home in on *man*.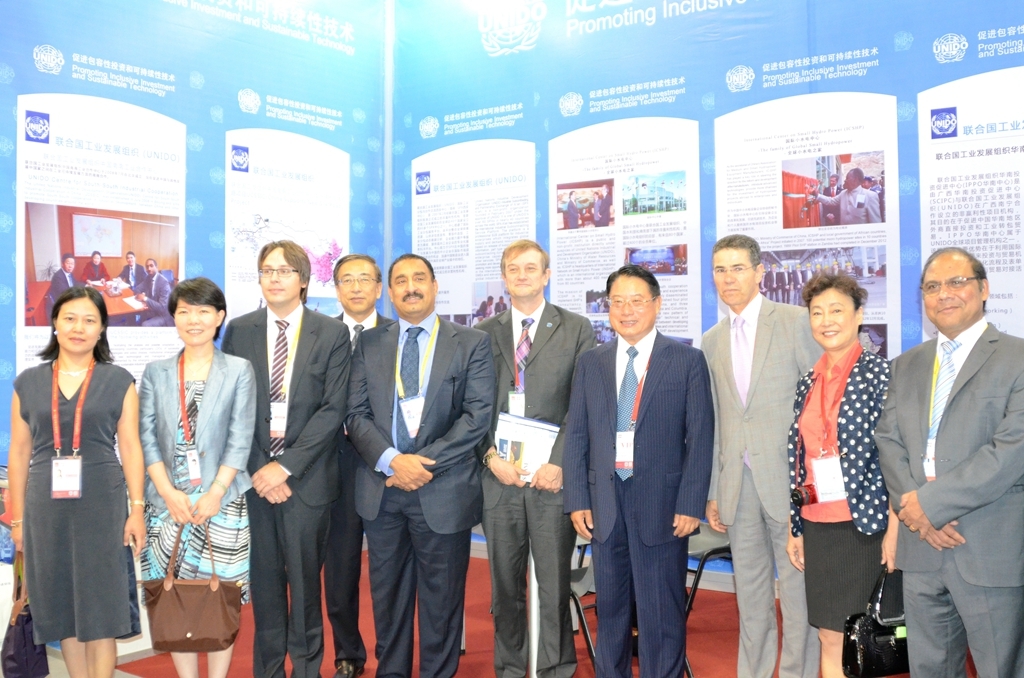
Homed in at Rect(132, 260, 174, 328).
